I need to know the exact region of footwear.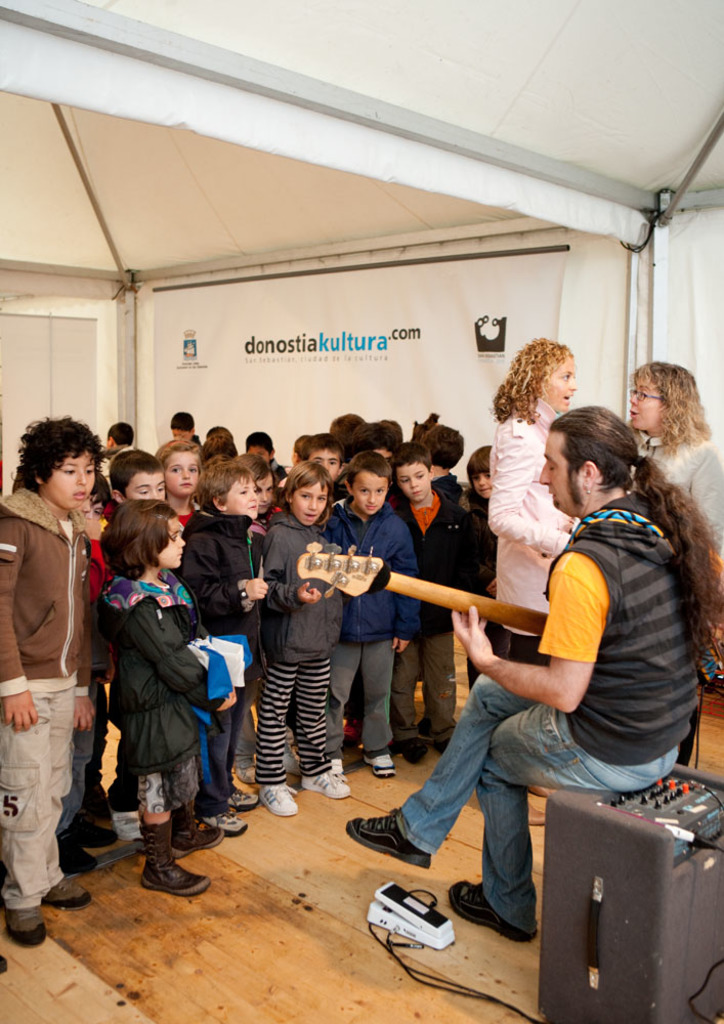
Region: box=[441, 738, 450, 753].
